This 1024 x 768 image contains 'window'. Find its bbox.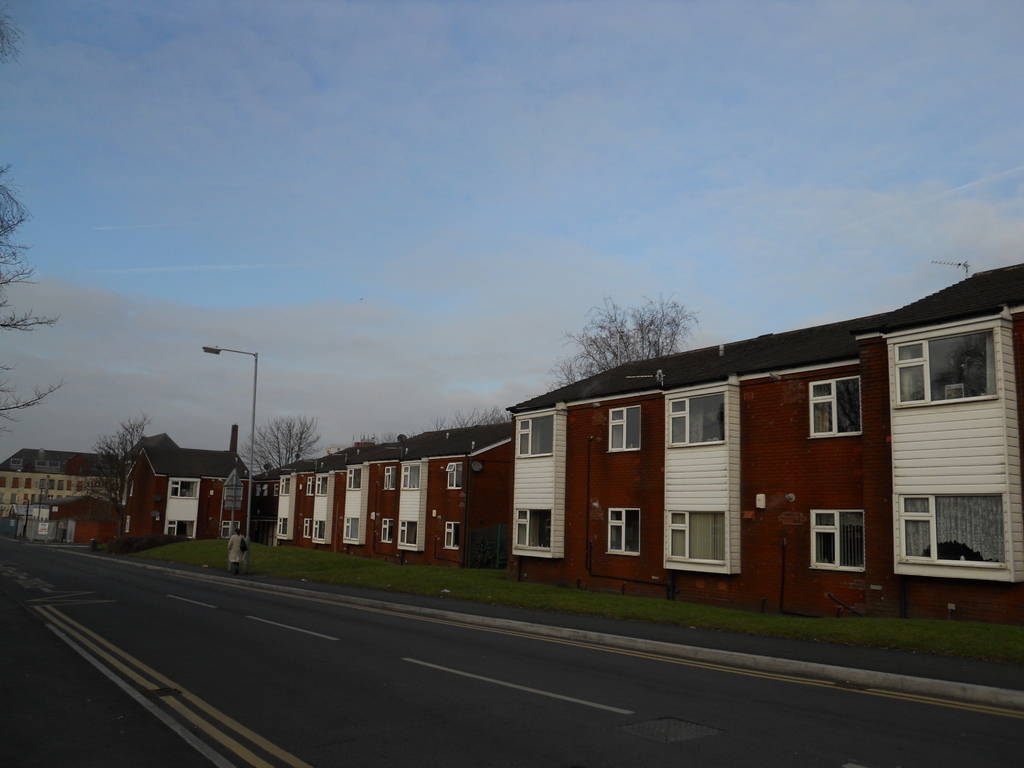
[x1=673, y1=498, x2=744, y2=579].
